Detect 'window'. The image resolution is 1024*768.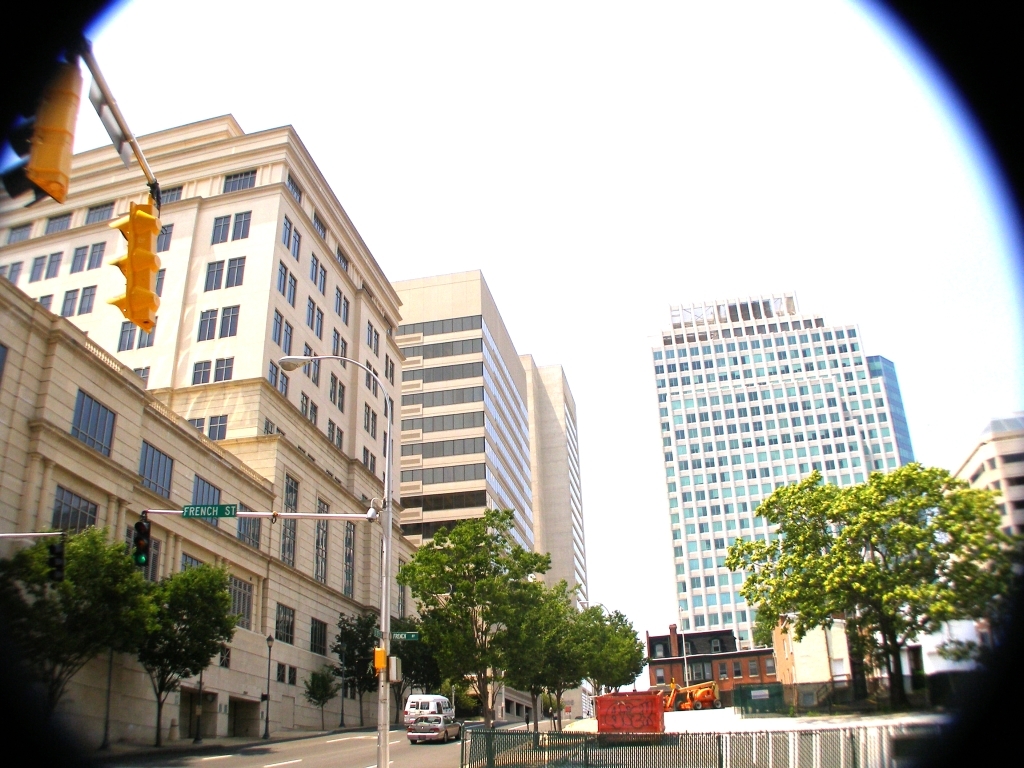
{"left": 309, "top": 251, "right": 328, "bottom": 296}.
